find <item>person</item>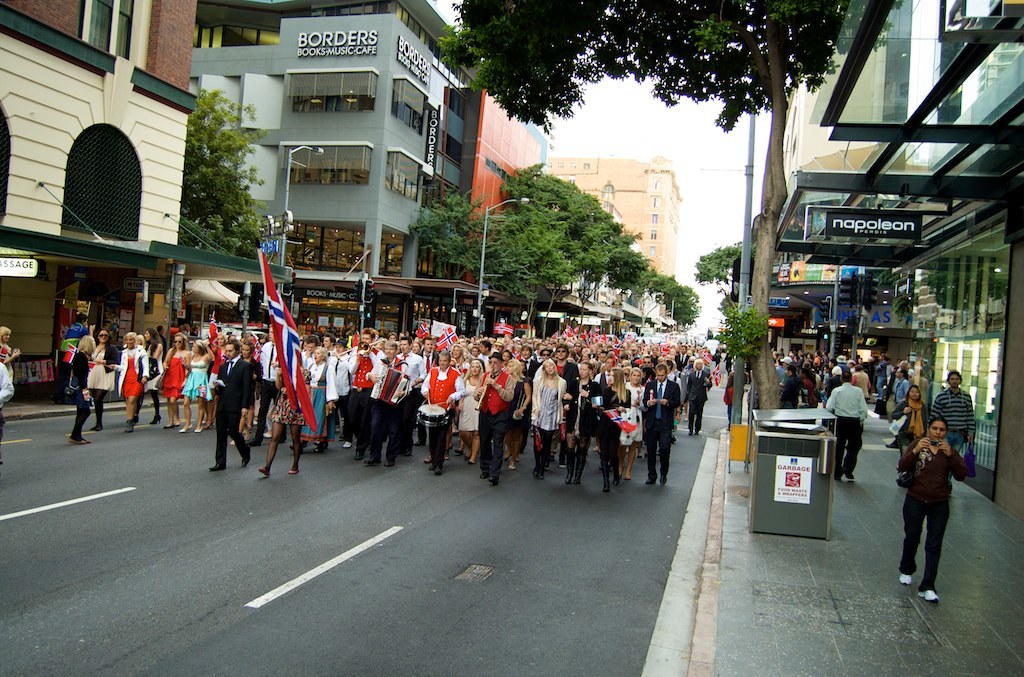
(161,333,189,430)
